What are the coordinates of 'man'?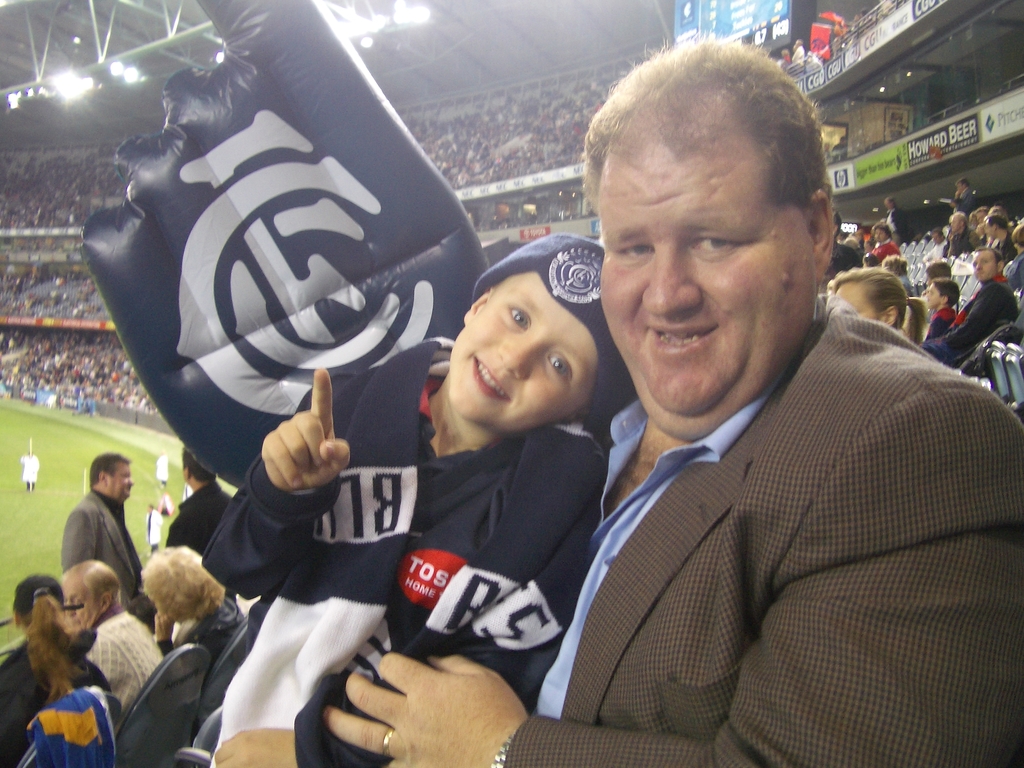
bbox=[19, 449, 41, 491].
